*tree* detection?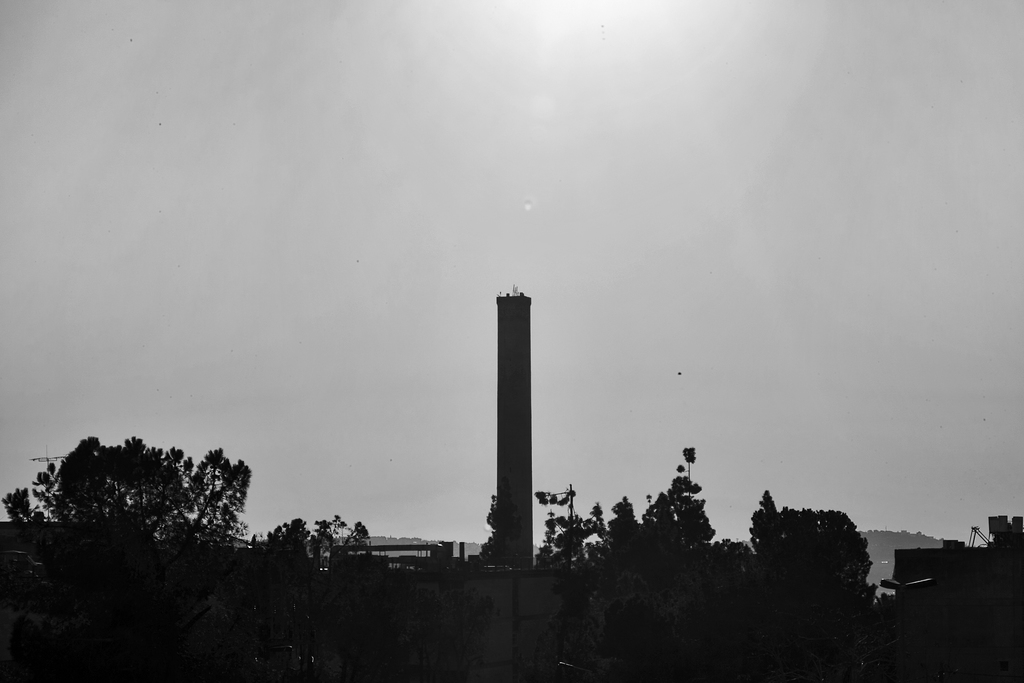
[742, 475, 872, 598]
